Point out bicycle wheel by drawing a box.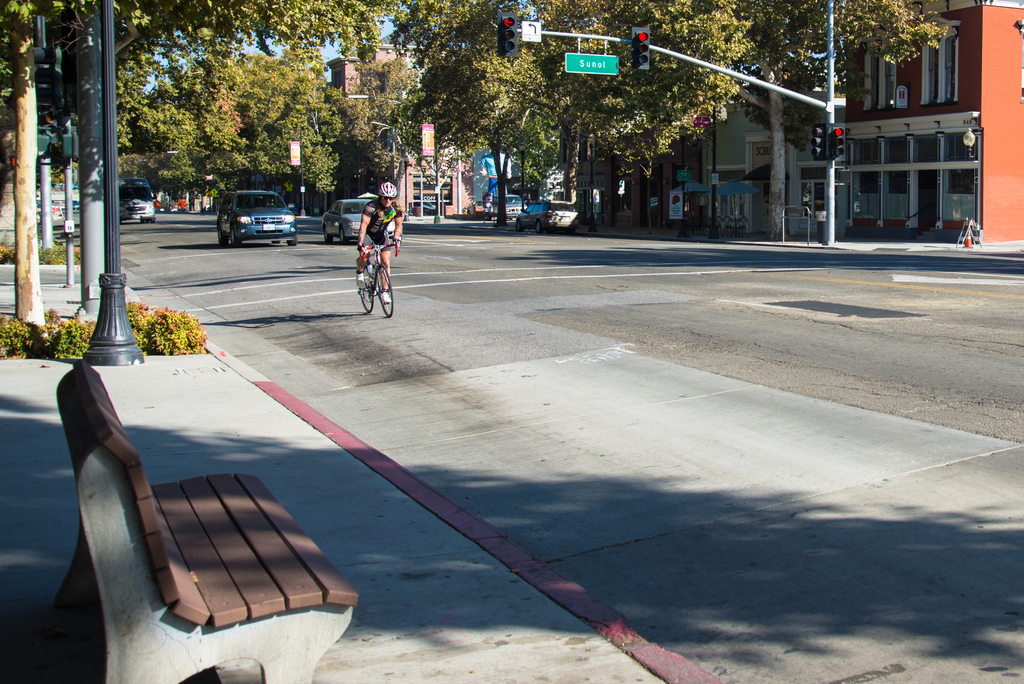
[378, 265, 394, 316].
